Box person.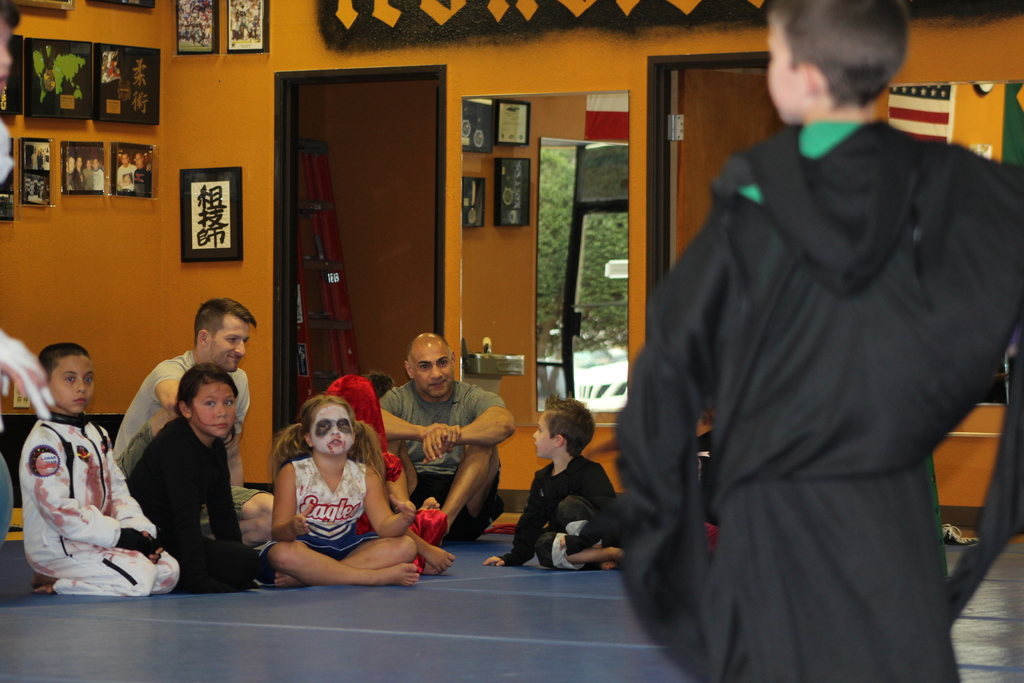
bbox(380, 331, 519, 538).
